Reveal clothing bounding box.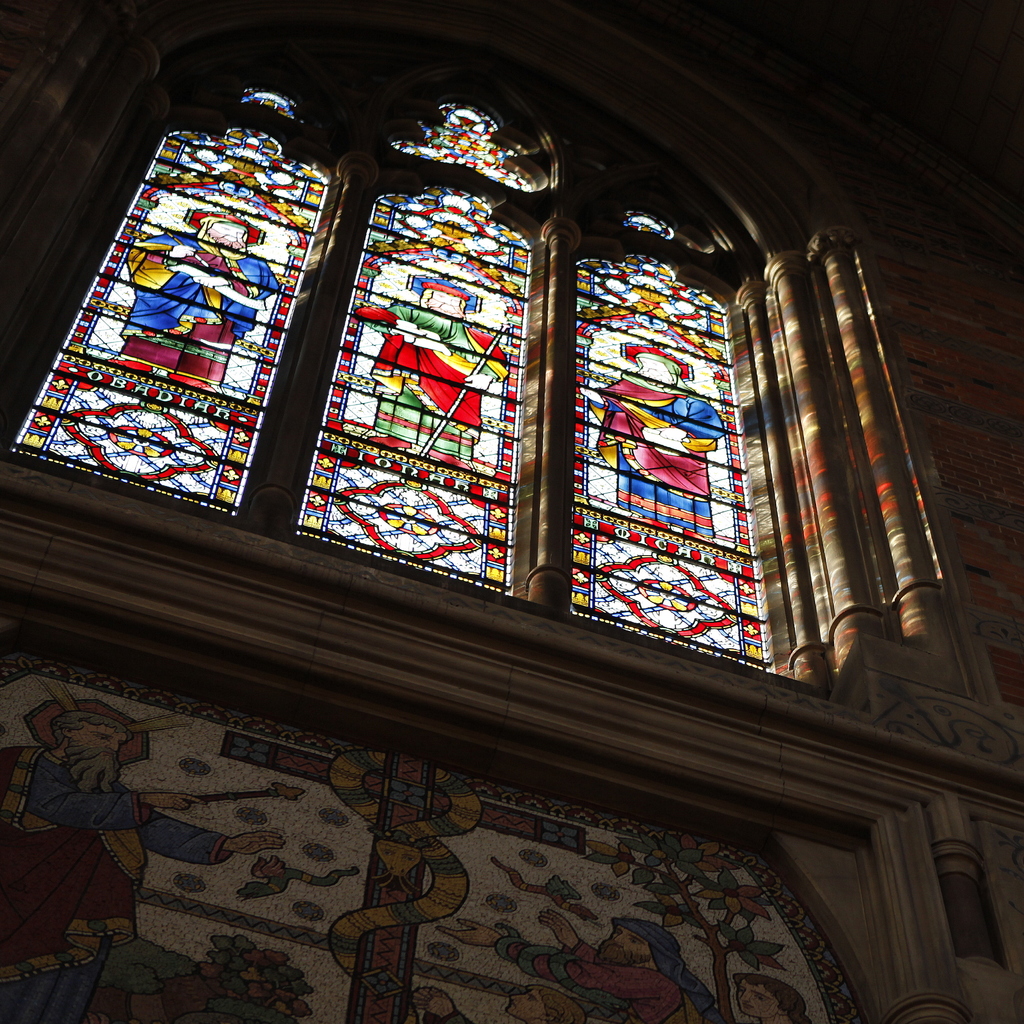
Revealed: (x1=582, y1=369, x2=725, y2=533).
